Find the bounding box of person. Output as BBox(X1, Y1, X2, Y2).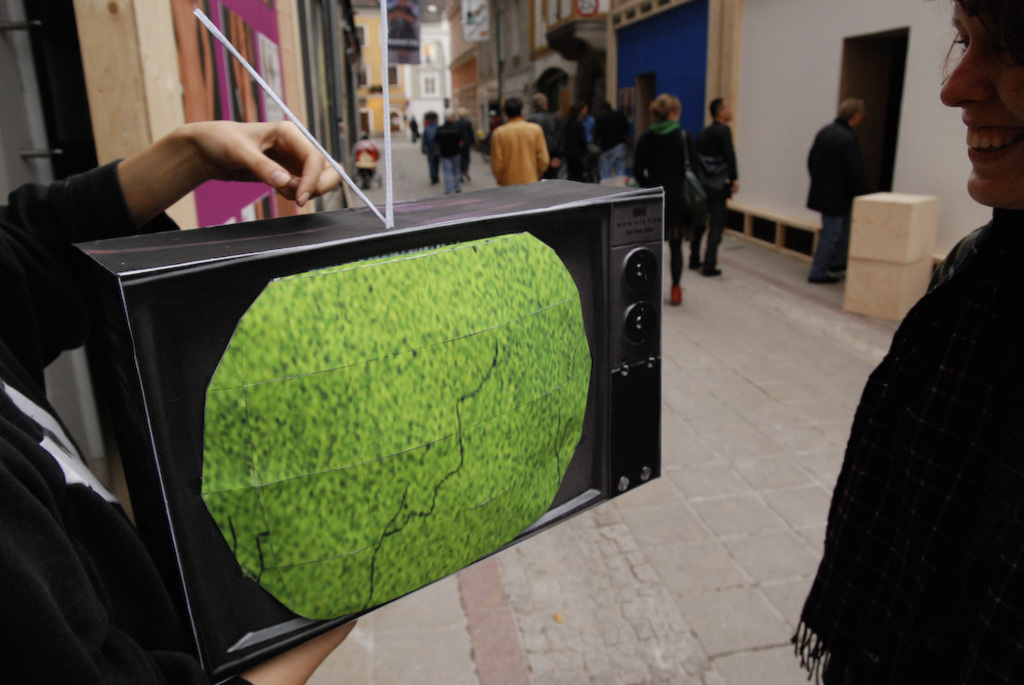
BBox(526, 104, 557, 179).
